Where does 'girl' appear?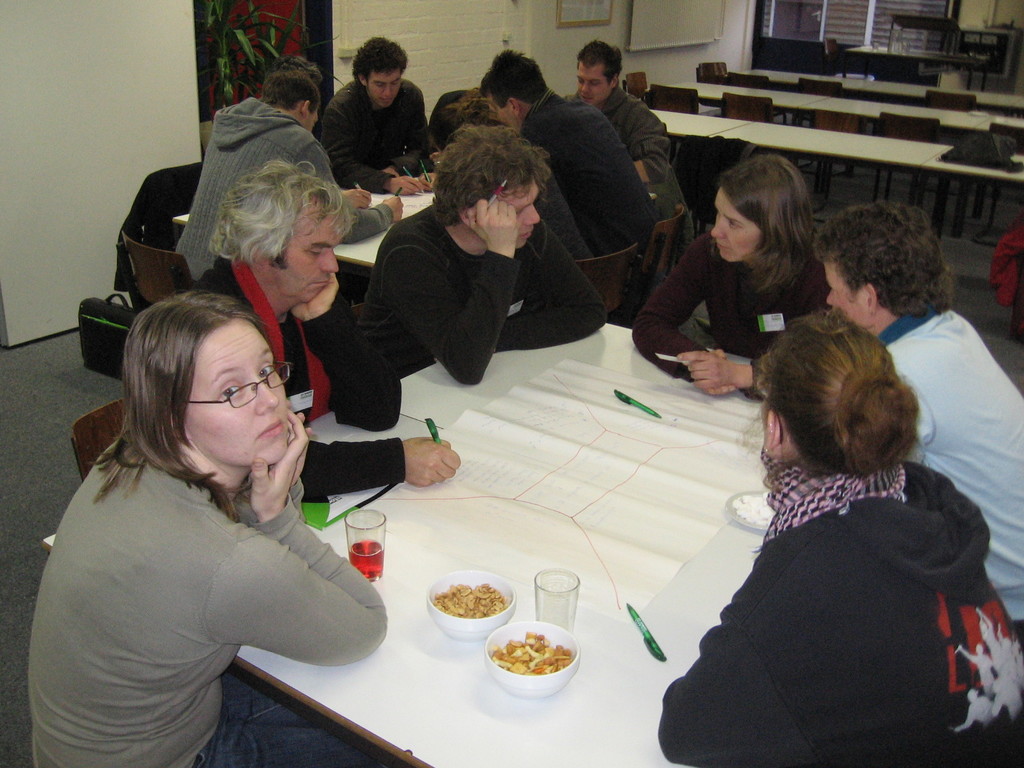
Appears at pyautogui.locateOnScreen(634, 147, 835, 399).
